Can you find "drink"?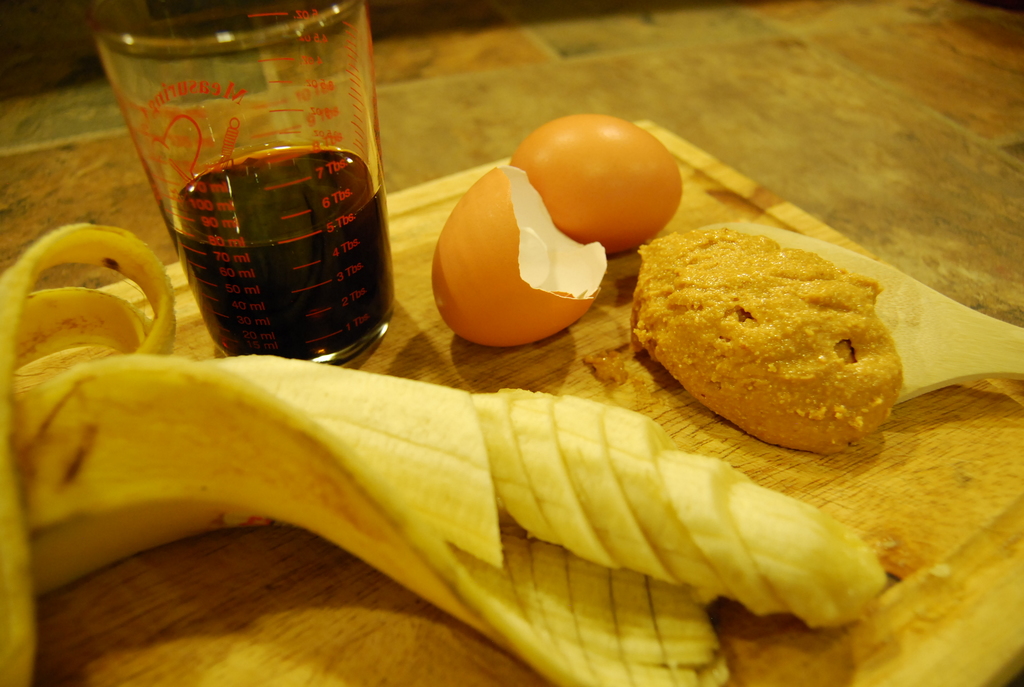
Yes, bounding box: select_region(164, 154, 400, 370).
